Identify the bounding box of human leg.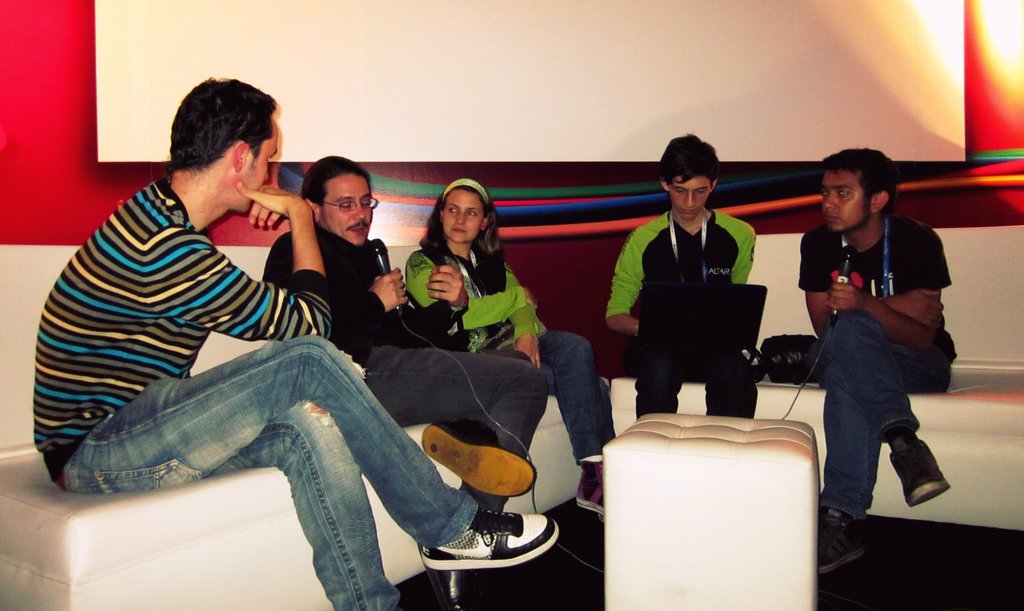
left=58, top=403, right=399, bottom=610.
